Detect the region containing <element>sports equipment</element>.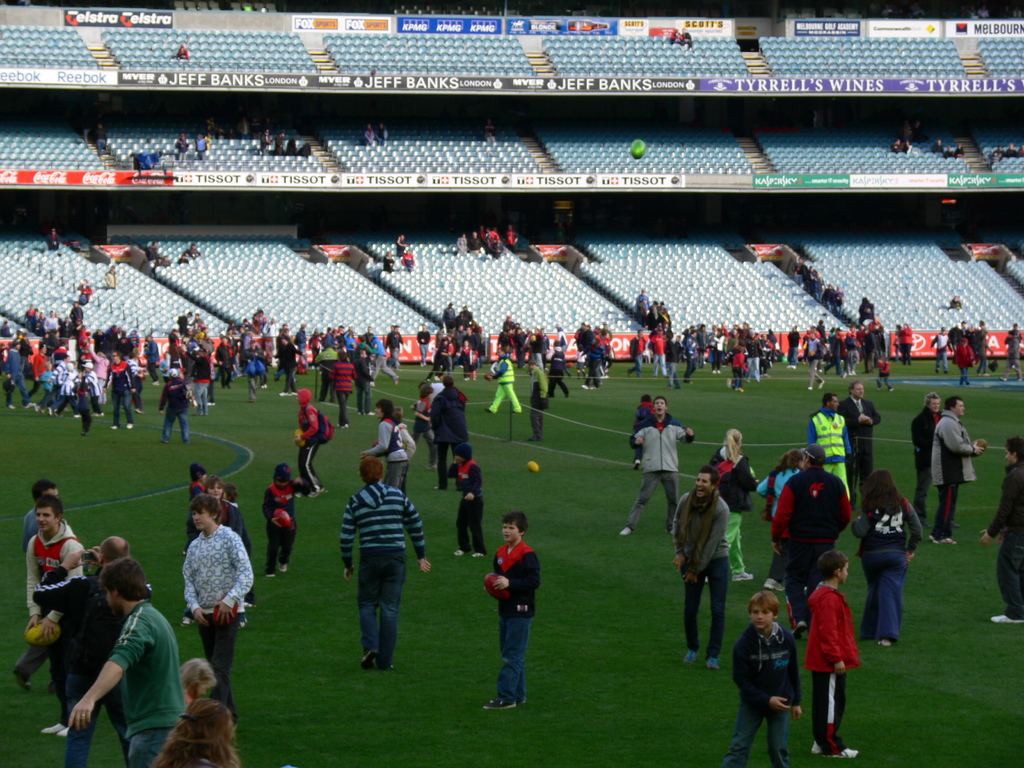
select_region(526, 458, 540, 472).
